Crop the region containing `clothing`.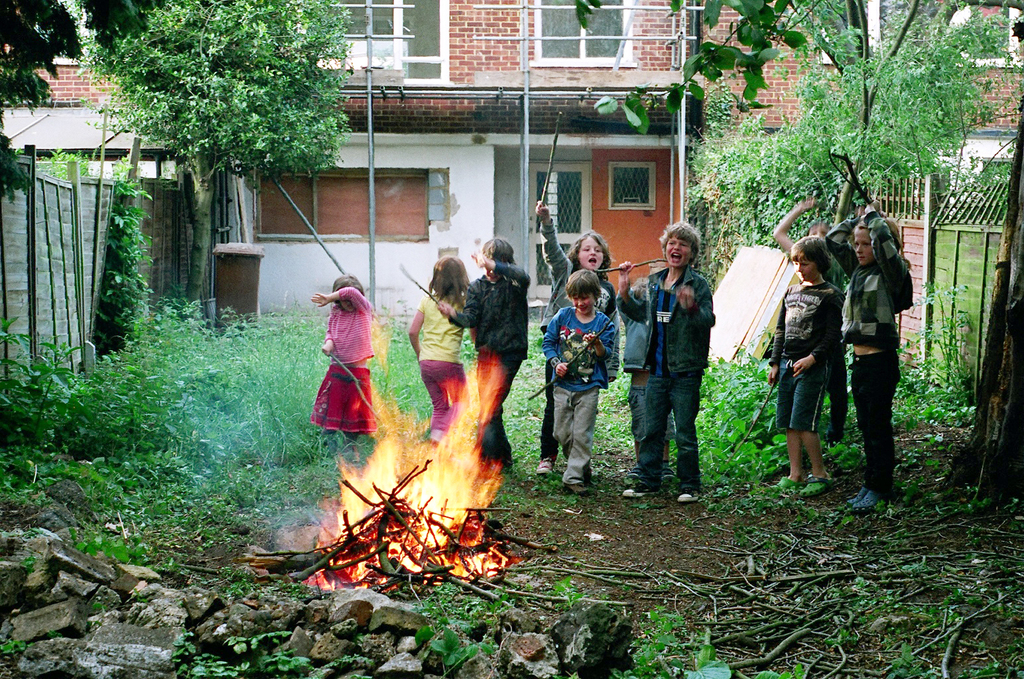
Crop region: detection(614, 291, 674, 446).
